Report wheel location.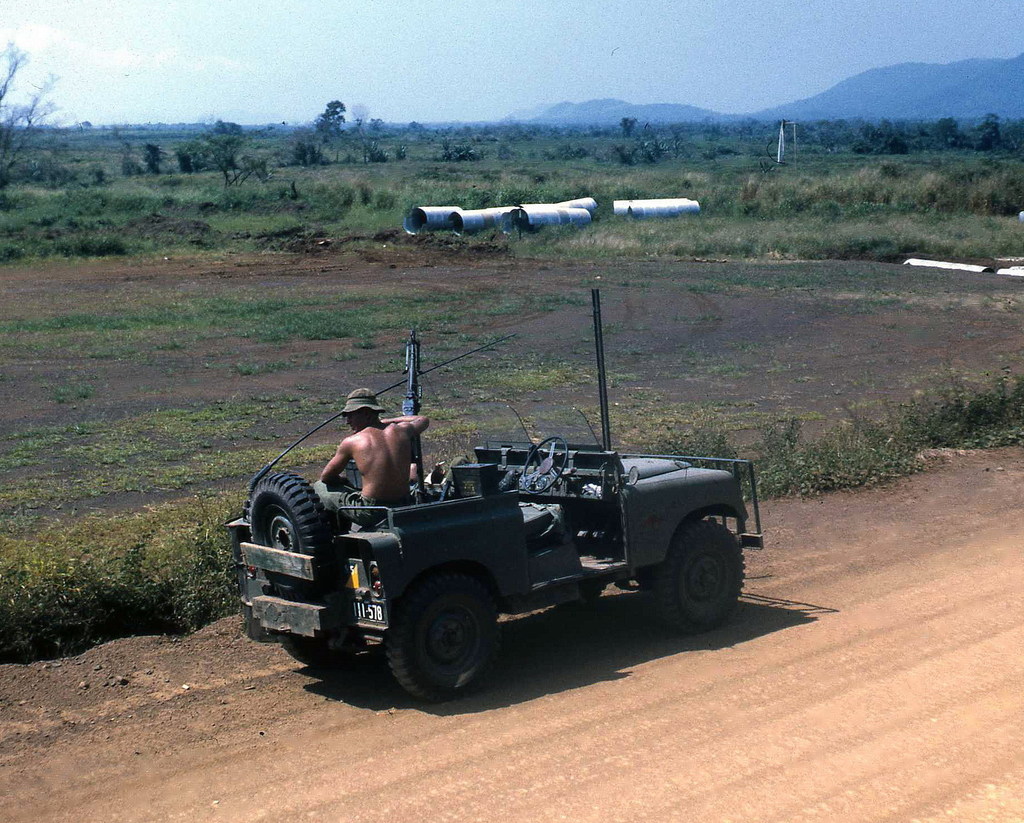
Report: <region>279, 637, 360, 669</region>.
